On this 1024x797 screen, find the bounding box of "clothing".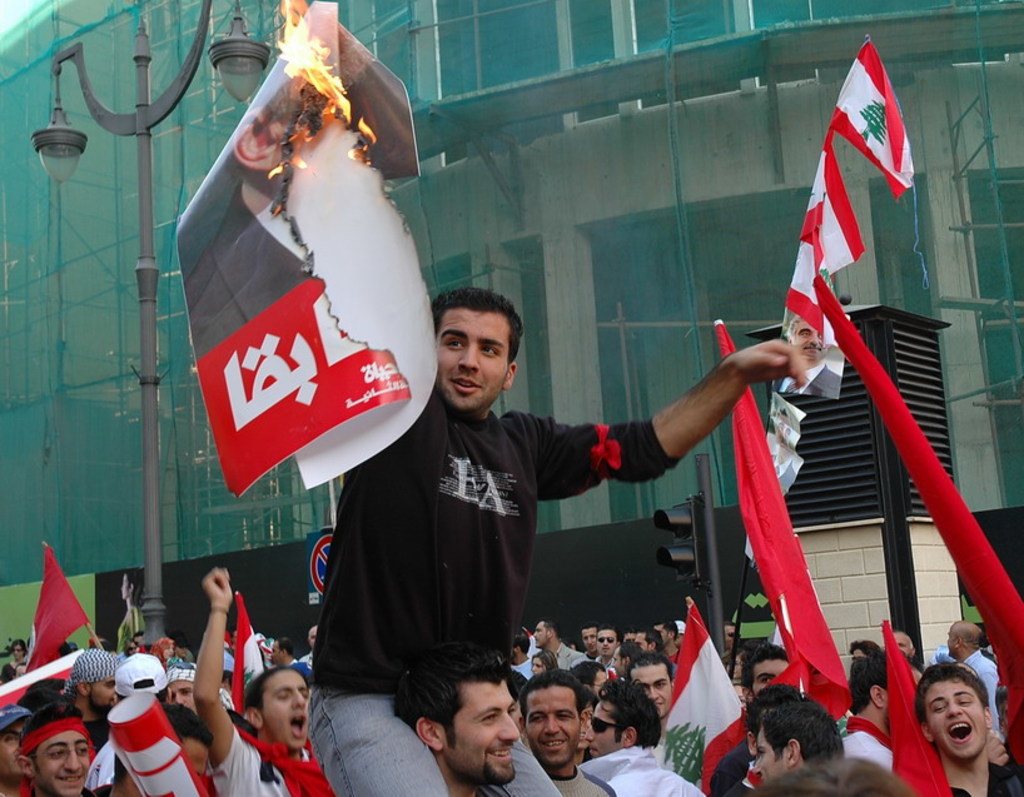
Bounding box: <region>308, 392, 662, 796</region>.
